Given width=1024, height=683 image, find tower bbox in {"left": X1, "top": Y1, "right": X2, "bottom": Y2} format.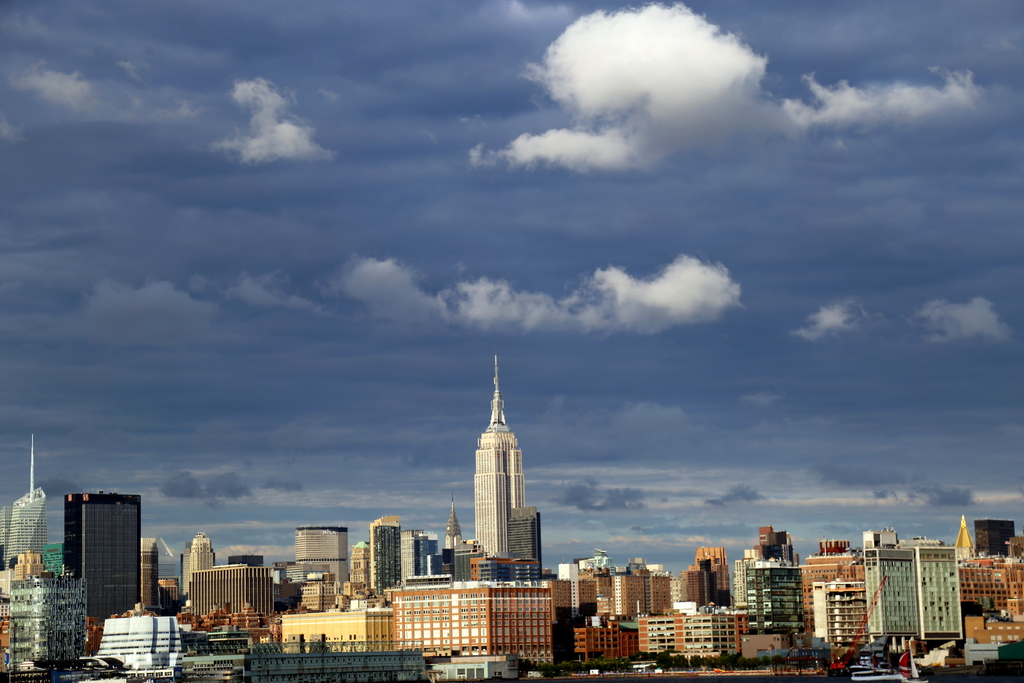
{"left": 366, "top": 515, "right": 399, "bottom": 602}.
